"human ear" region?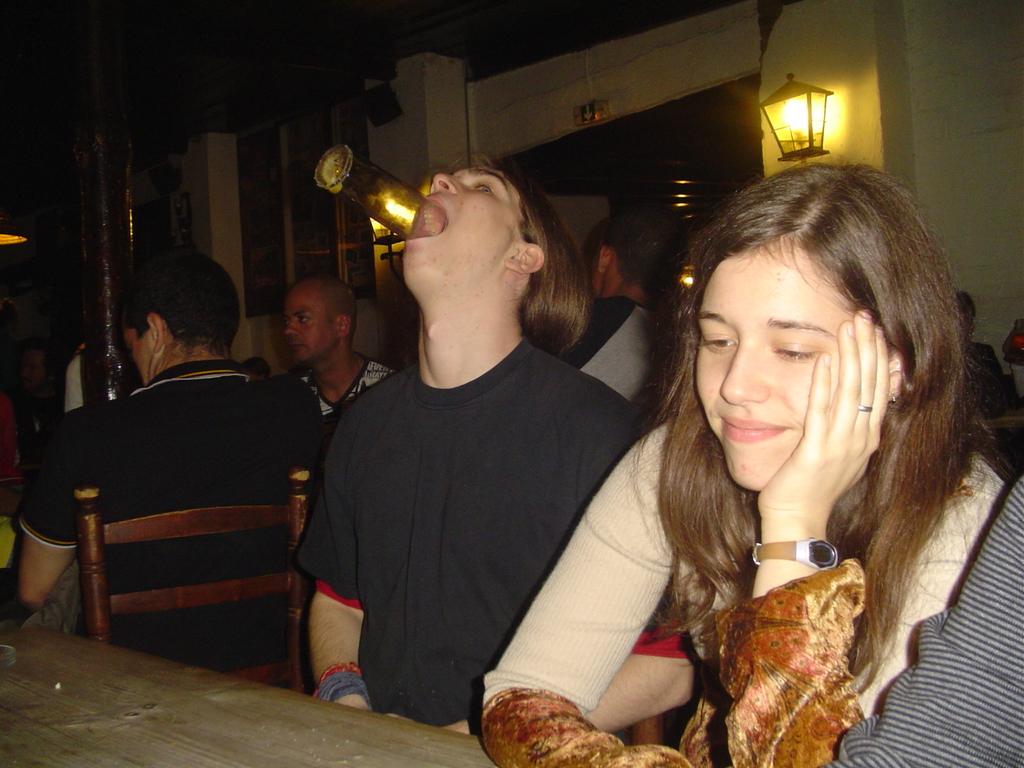
rect(503, 239, 545, 271)
